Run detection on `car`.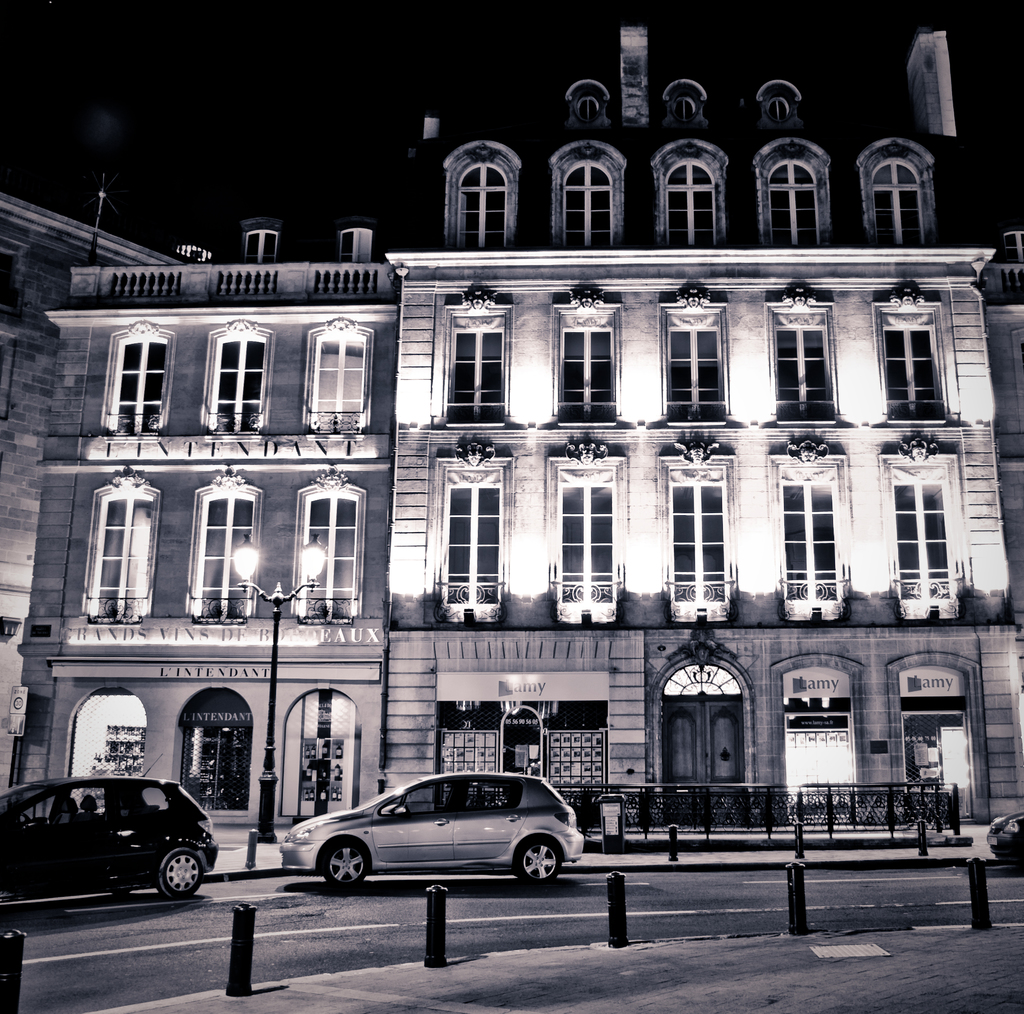
Result: <region>279, 774, 584, 890</region>.
